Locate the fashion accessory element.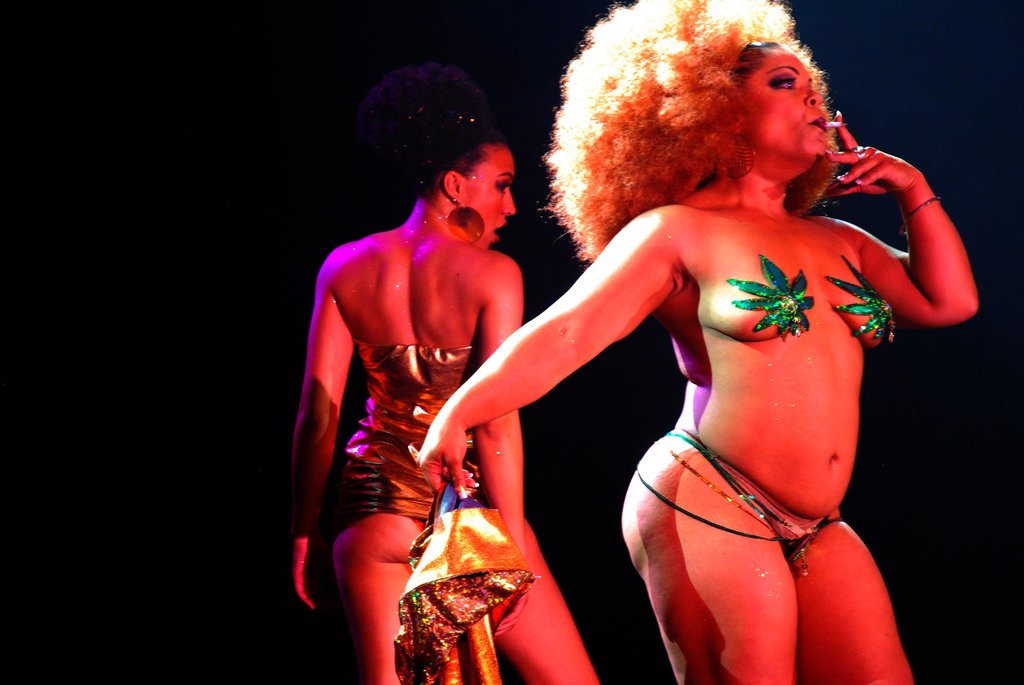
Element bbox: 634/417/854/592.
